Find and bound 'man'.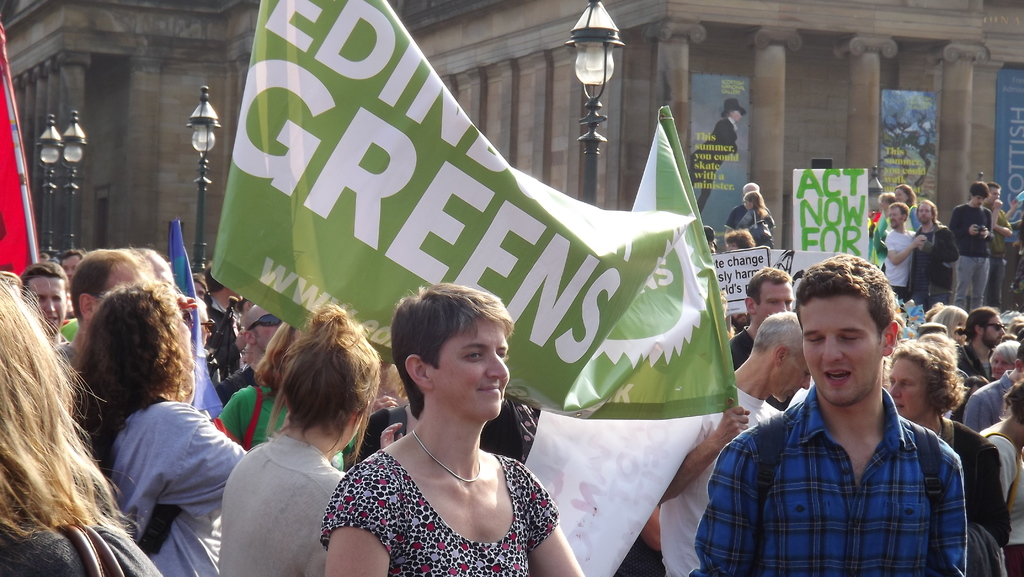
Bound: [x1=963, y1=343, x2=1023, y2=434].
